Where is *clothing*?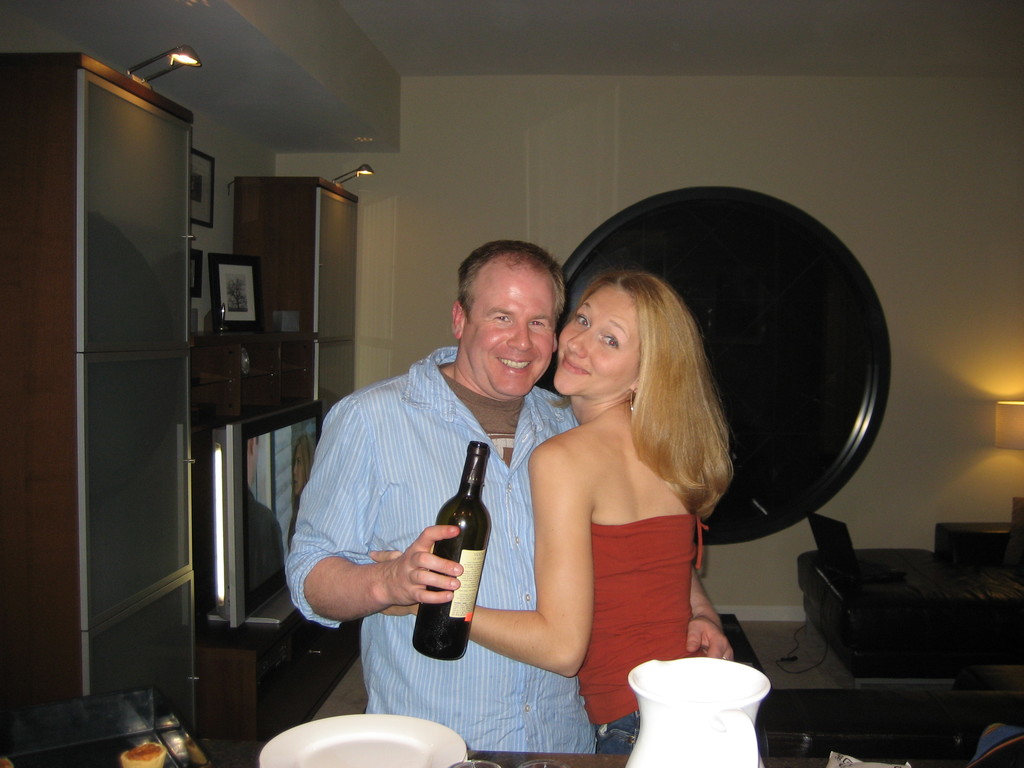
rect(268, 338, 646, 766).
